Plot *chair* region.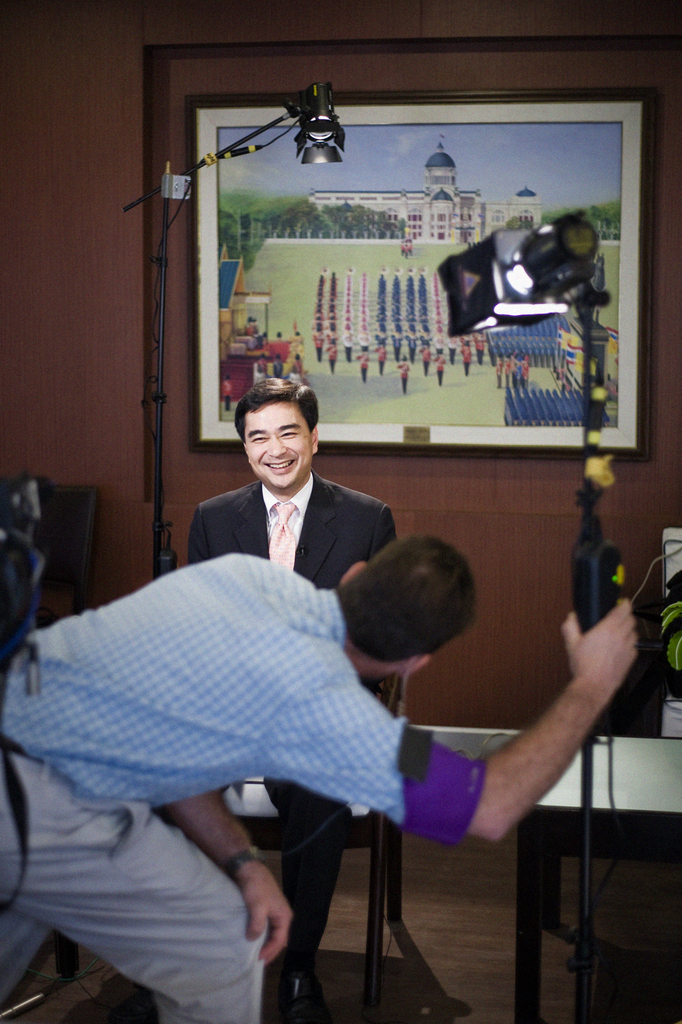
Plotted at <bbox>225, 676, 404, 1023</bbox>.
